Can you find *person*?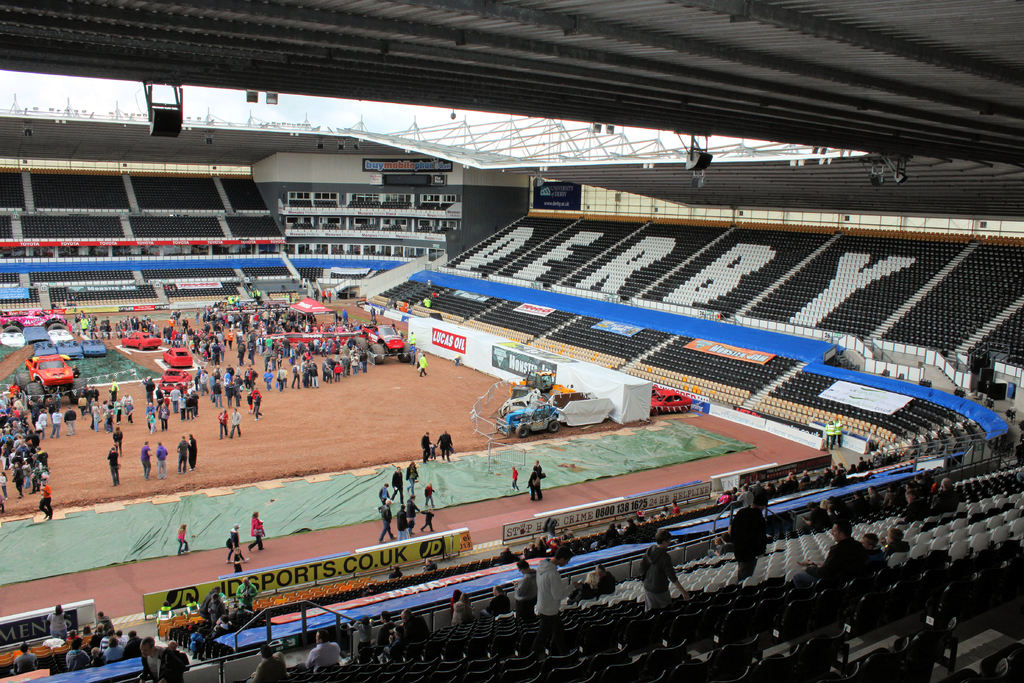
Yes, bounding box: (453, 584, 471, 625).
